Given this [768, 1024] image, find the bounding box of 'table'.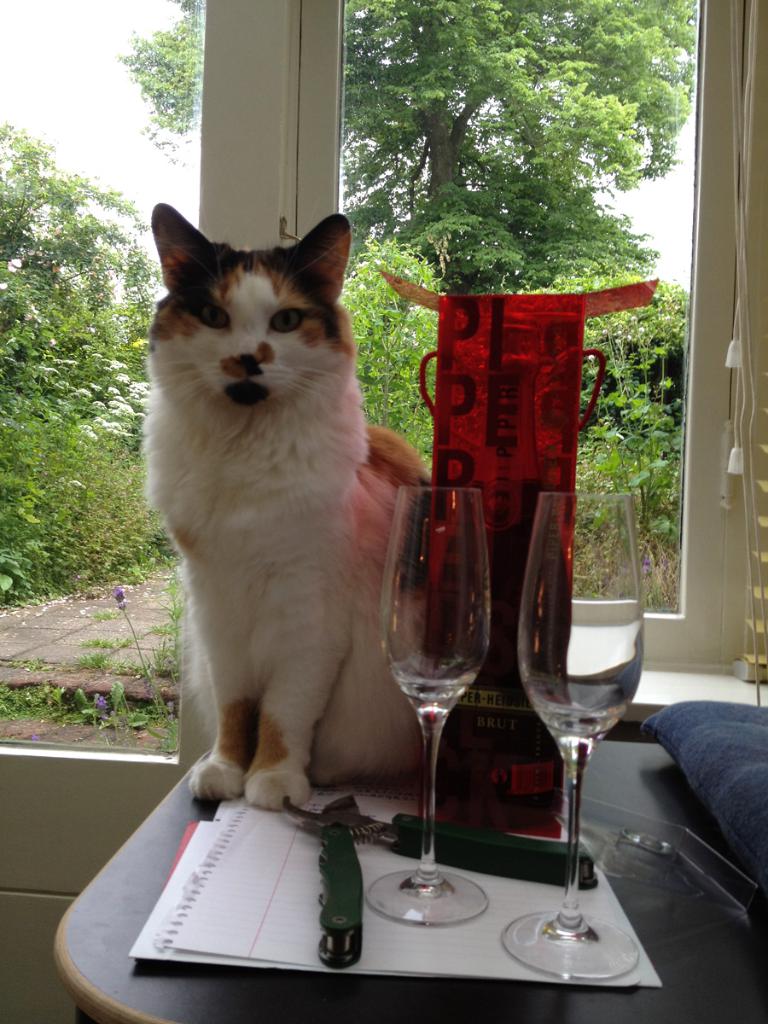
bbox=(54, 741, 767, 1023).
